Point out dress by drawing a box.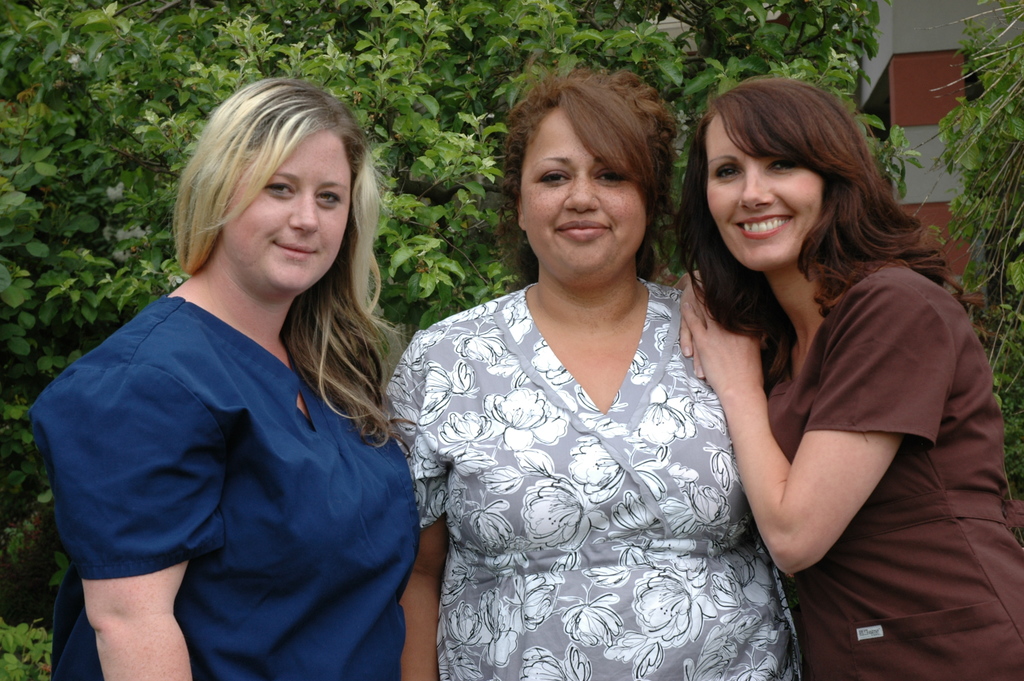
box=[25, 293, 419, 680].
